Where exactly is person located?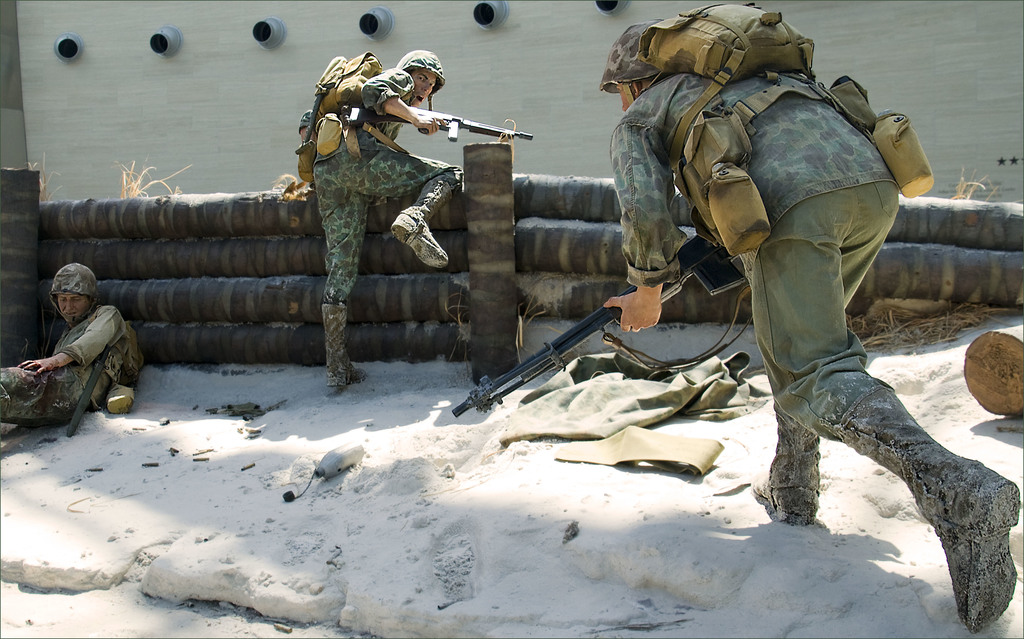
Its bounding box is bbox=[593, 10, 1023, 636].
